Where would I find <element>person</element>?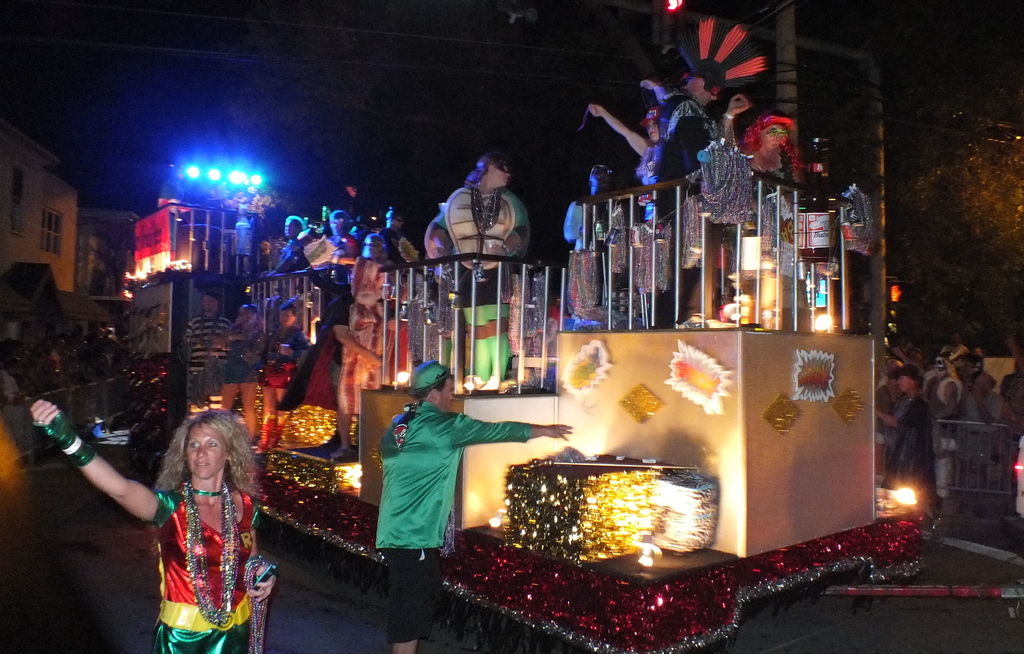
At pyautogui.locateOnScreen(318, 202, 357, 411).
